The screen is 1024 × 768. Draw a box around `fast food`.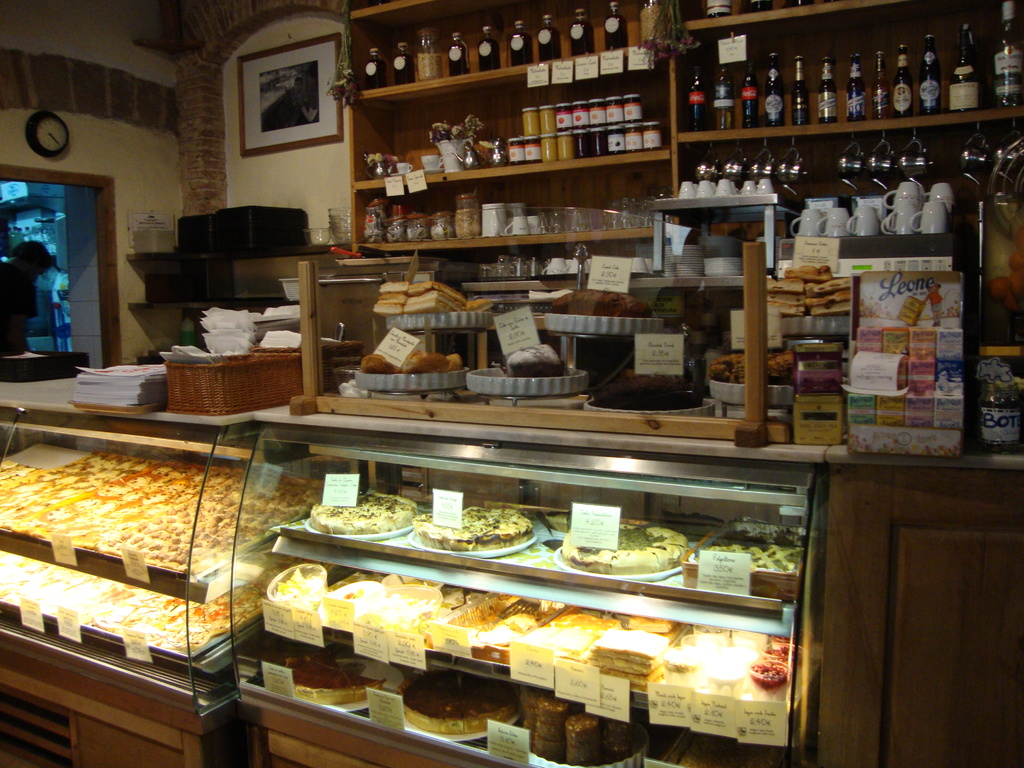
{"x1": 531, "y1": 611, "x2": 625, "y2": 669}.
